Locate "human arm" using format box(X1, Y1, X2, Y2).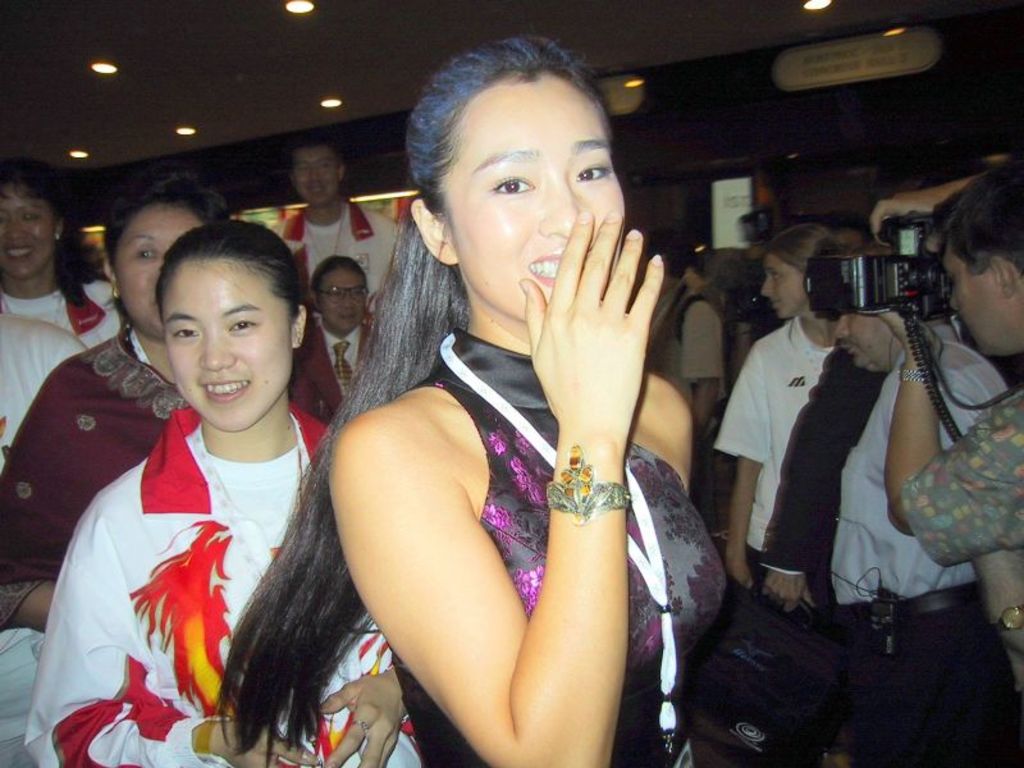
box(886, 298, 1023, 564).
